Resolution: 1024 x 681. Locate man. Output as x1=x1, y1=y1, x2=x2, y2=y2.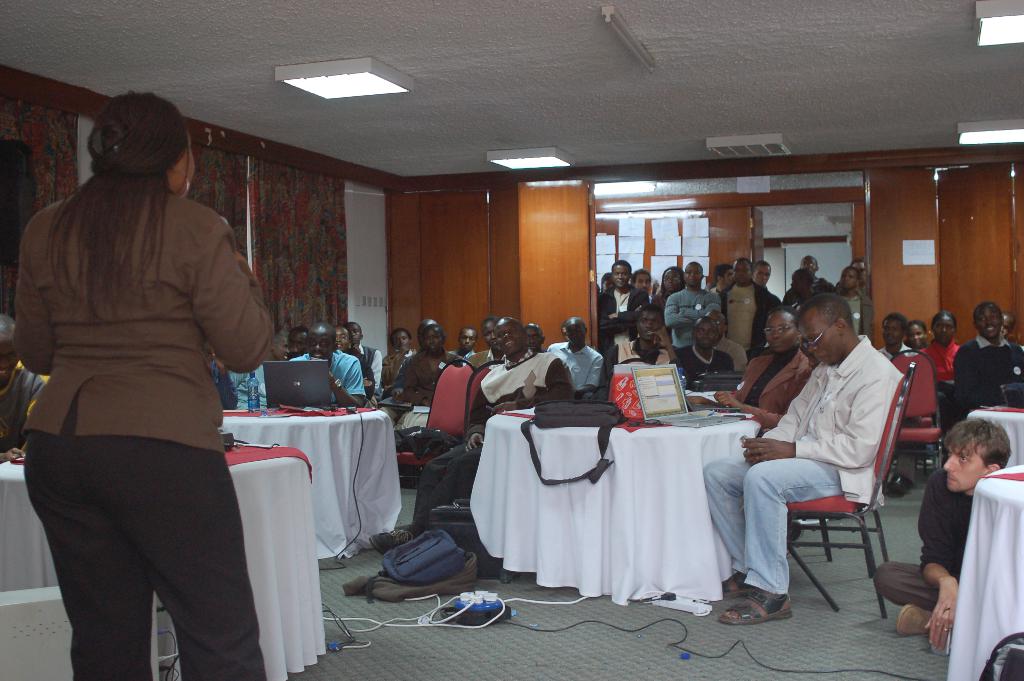
x1=1001, y1=316, x2=1013, y2=339.
